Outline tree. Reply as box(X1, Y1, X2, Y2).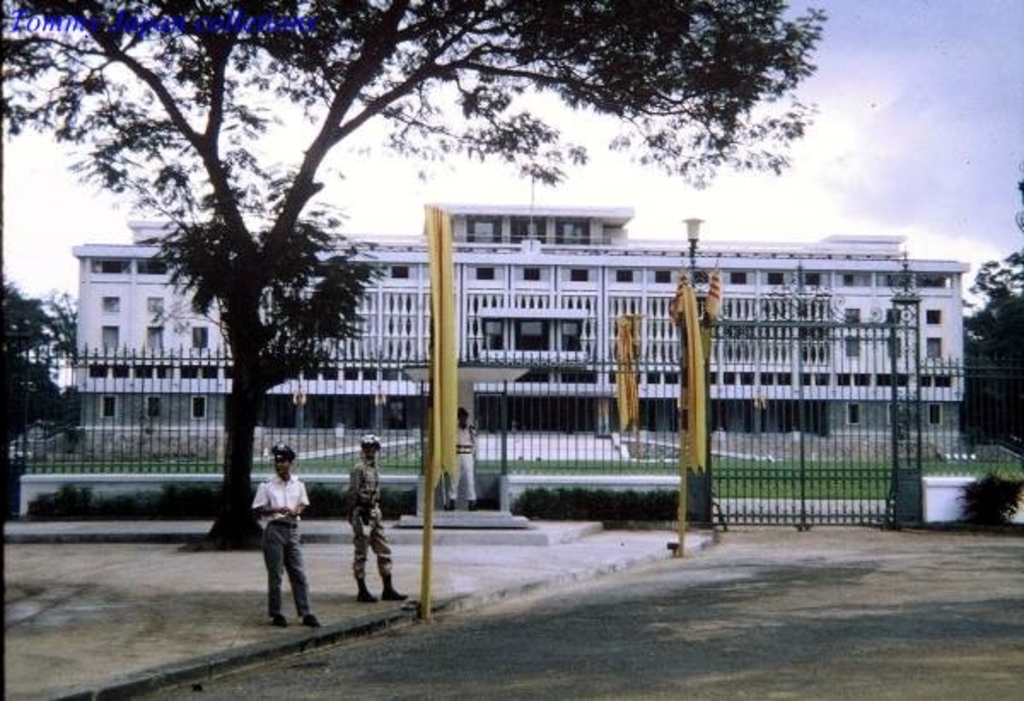
box(0, 273, 73, 520).
